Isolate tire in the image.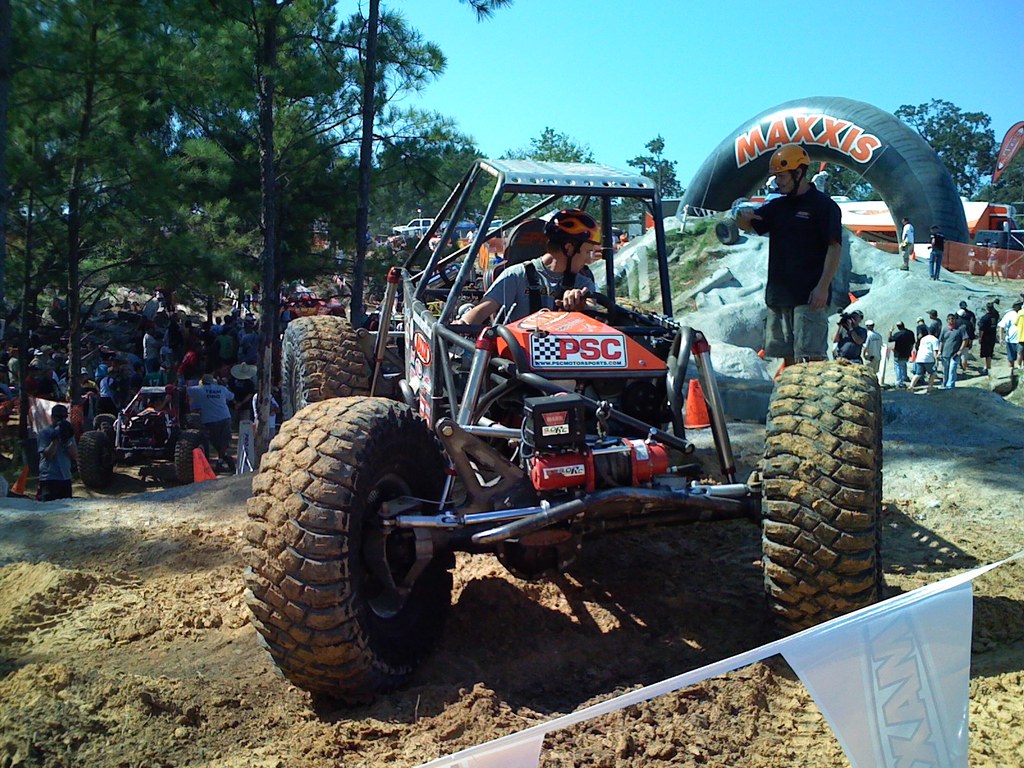
Isolated region: crop(186, 410, 204, 429).
